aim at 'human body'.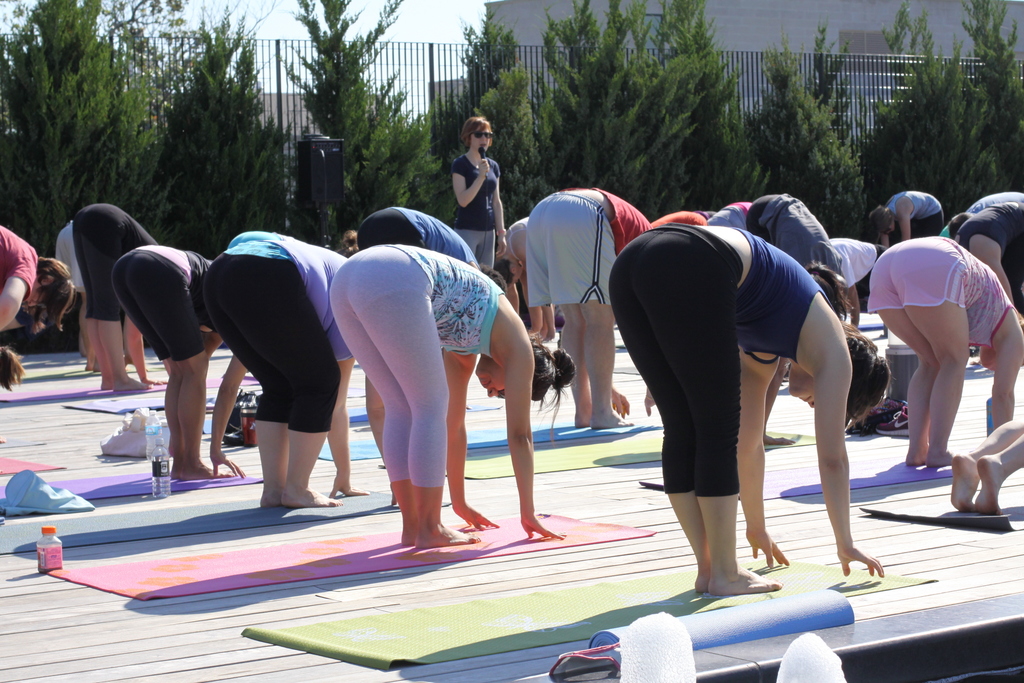
Aimed at crop(610, 224, 889, 604).
